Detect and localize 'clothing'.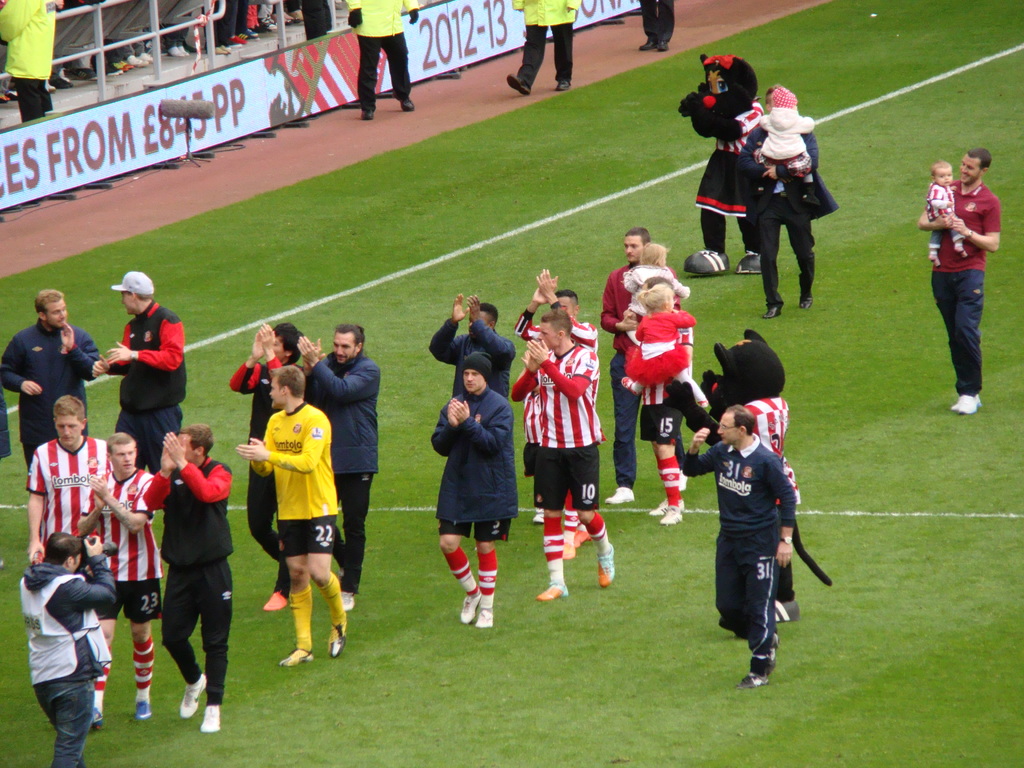
Localized at l=305, t=355, r=378, b=600.
